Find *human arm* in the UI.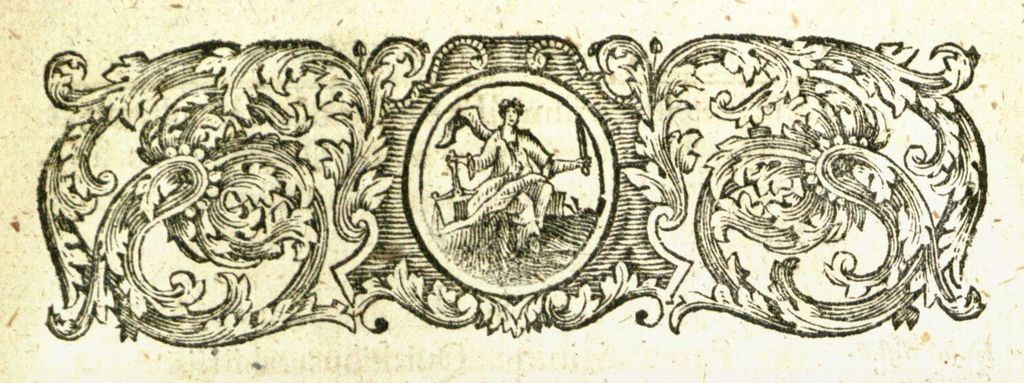
UI element at {"x1": 531, "y1": 133, "x2": 591, "y2": 178}.
